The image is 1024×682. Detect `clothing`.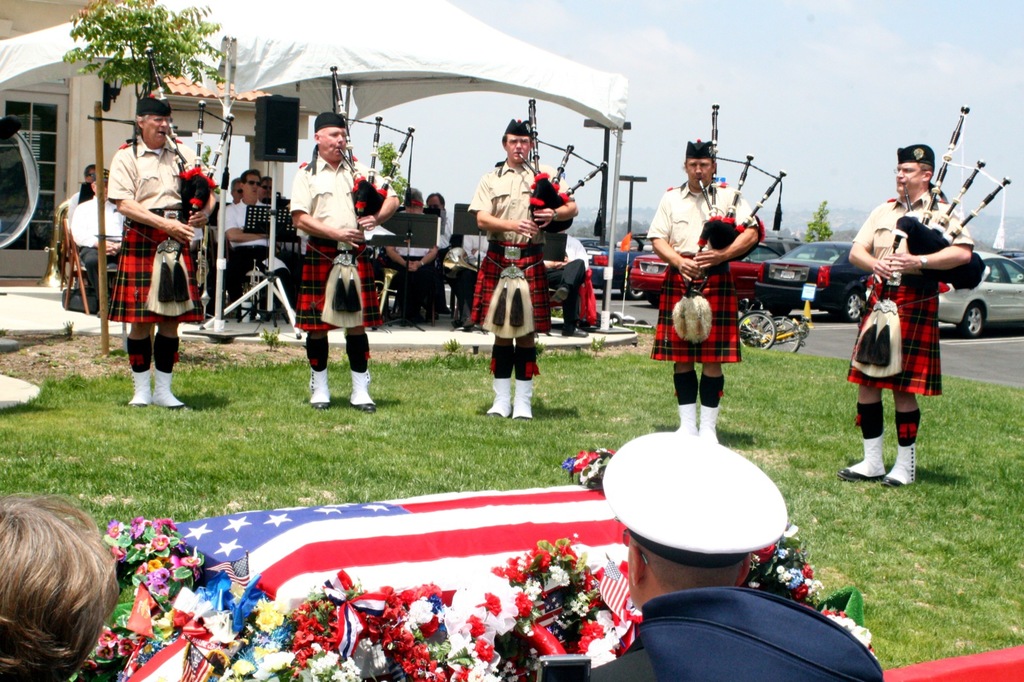
Detection: select_region(541, 233, 591, 333).
